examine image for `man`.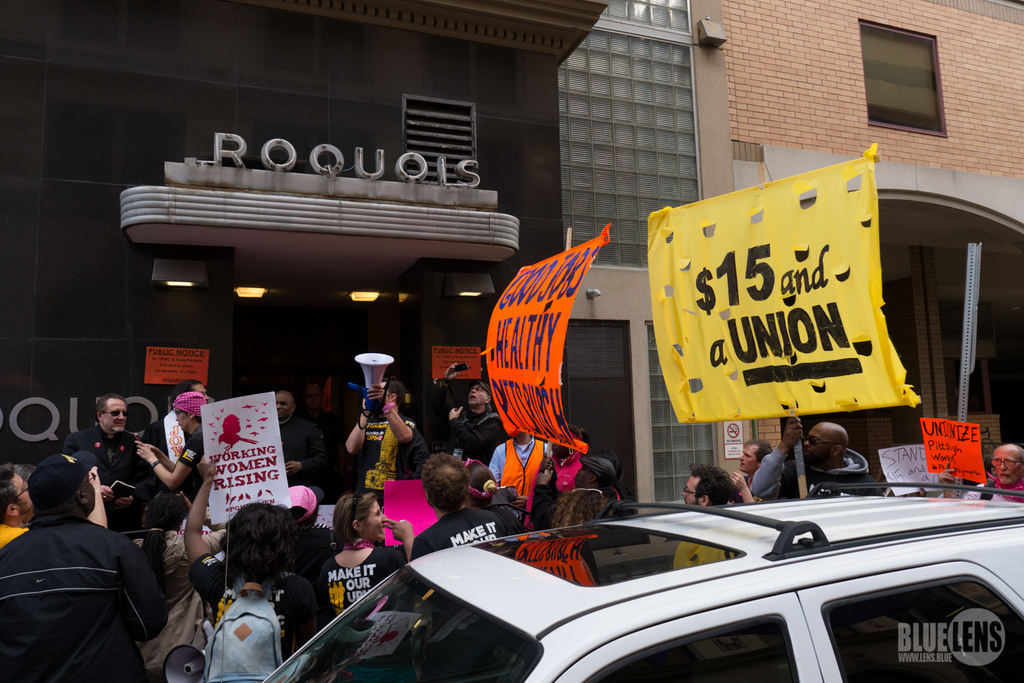
Examination result: 754:420:885:493.
